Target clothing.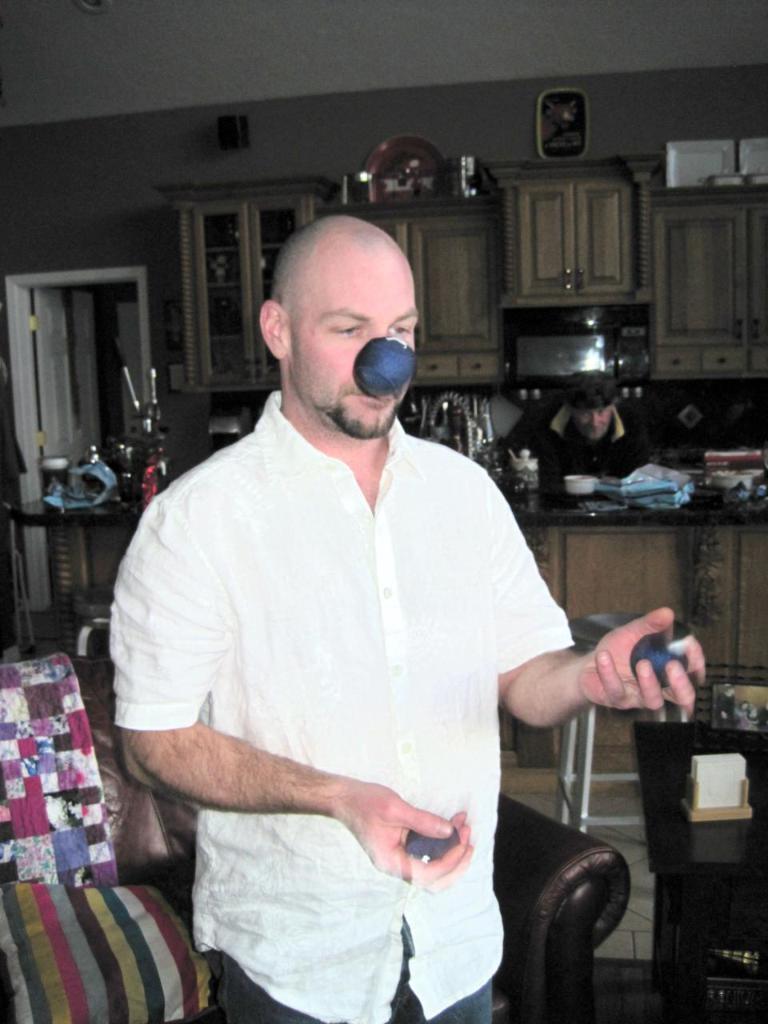
Target region: {"x1": 107, "y1": 392, "x2": 580, "y2": 1023}.
